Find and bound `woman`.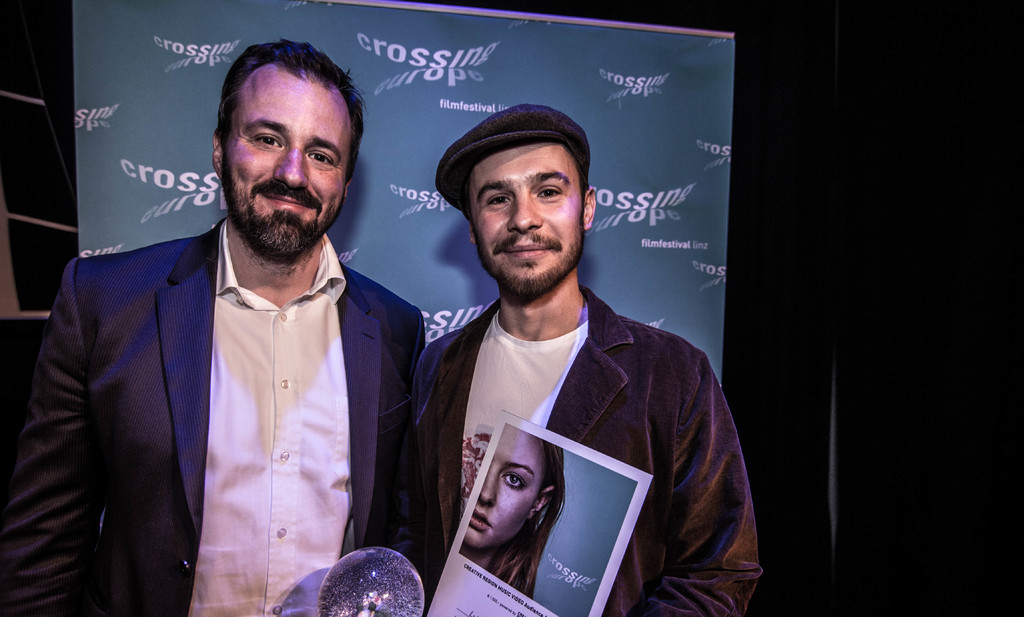
Bound: x1=455 y1=422 x2=576 y2=602.
